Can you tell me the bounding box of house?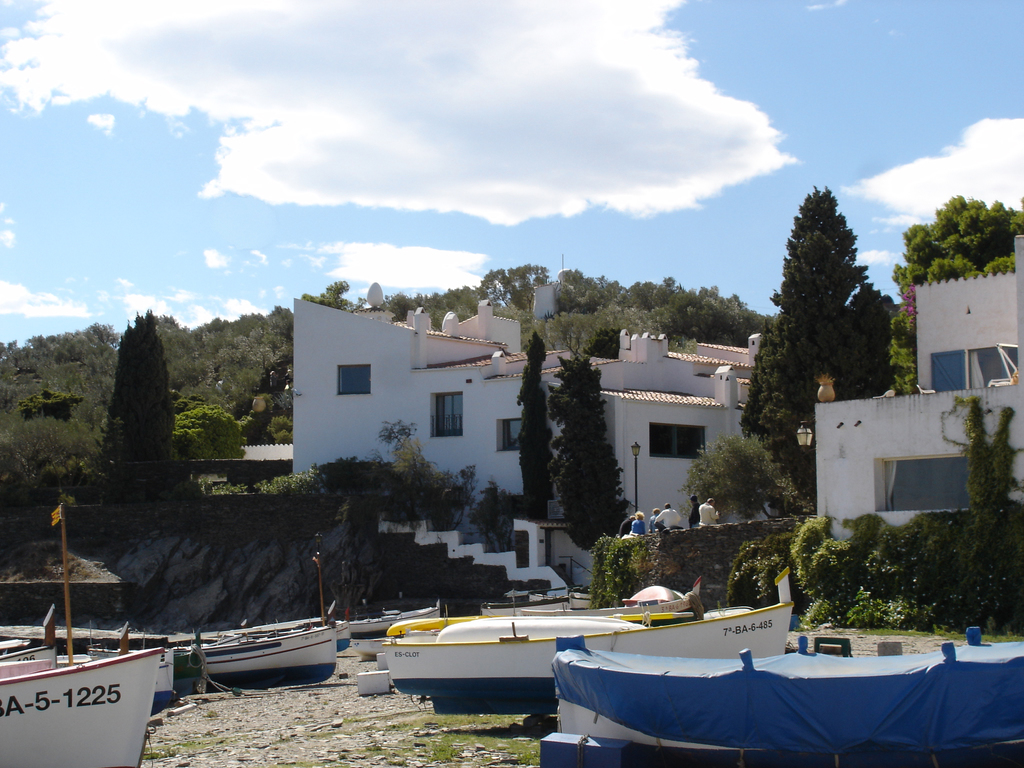
<region>815, 228, 1023, 553</region>.
